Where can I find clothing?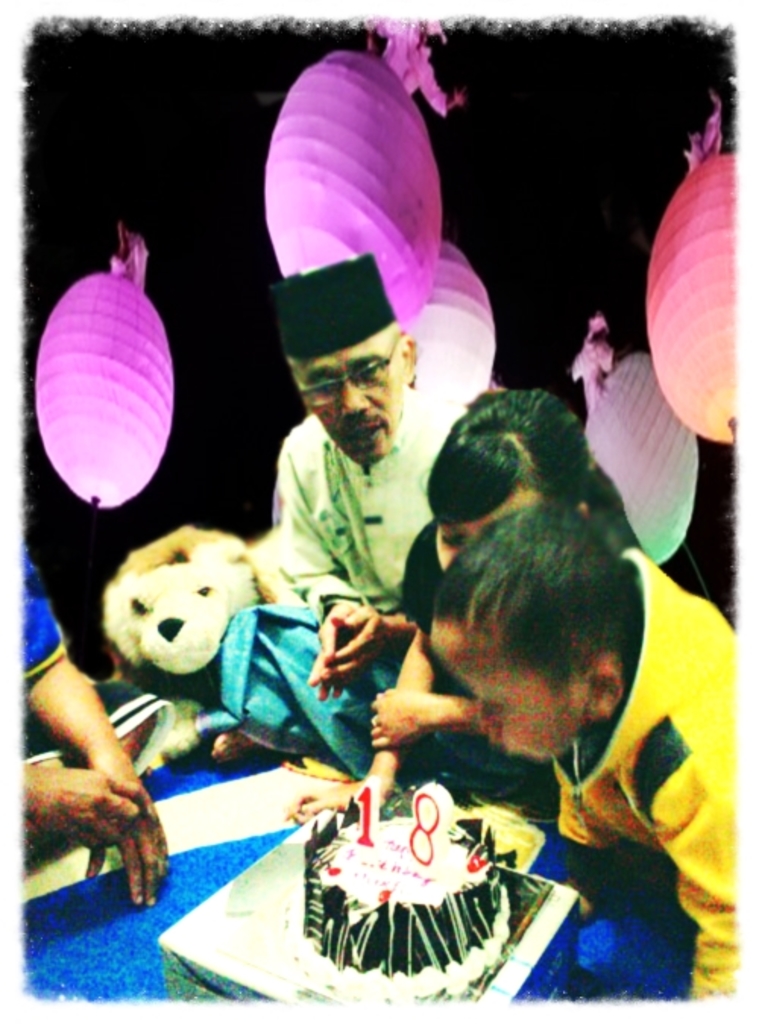
You can find it at bbox(401, 526, 489, 627).
